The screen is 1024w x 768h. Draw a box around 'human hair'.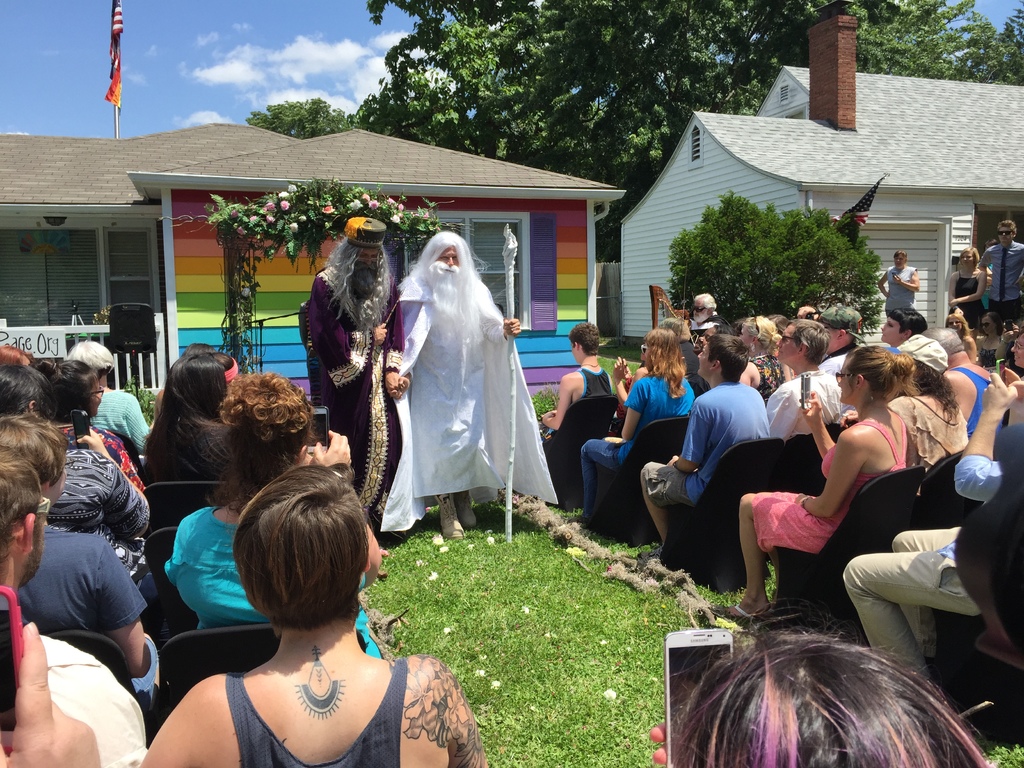
x1=888 y1=306 x2=933 y2=333.
